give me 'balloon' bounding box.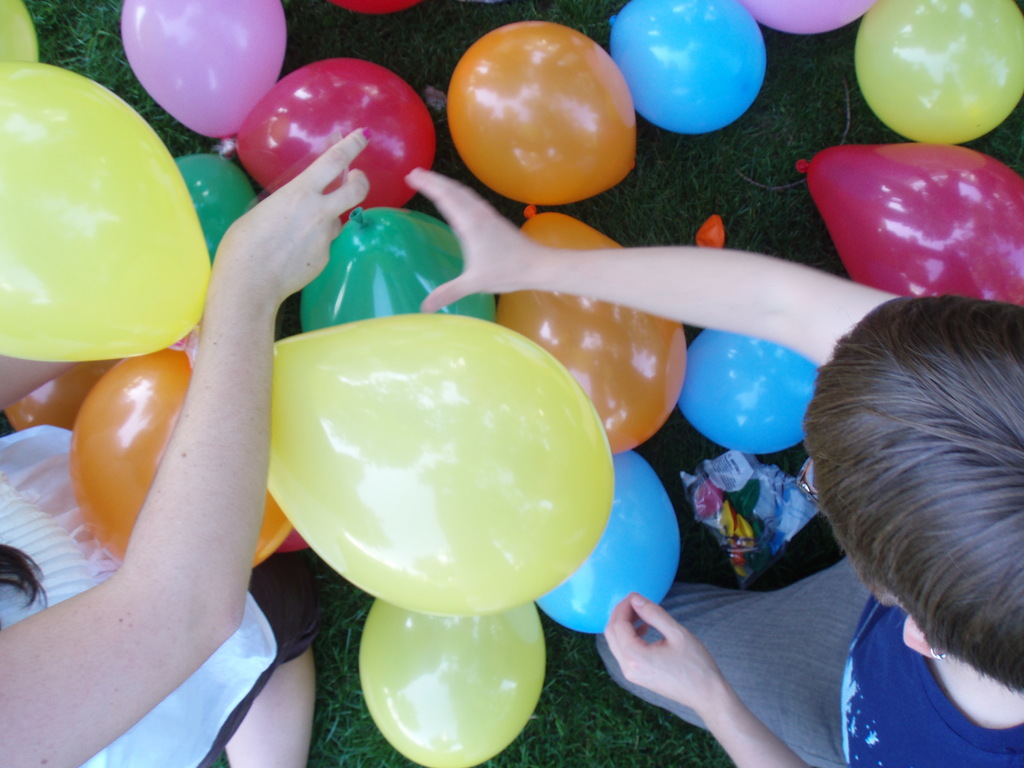
left=537, top=444, right=680, bottom=638.
